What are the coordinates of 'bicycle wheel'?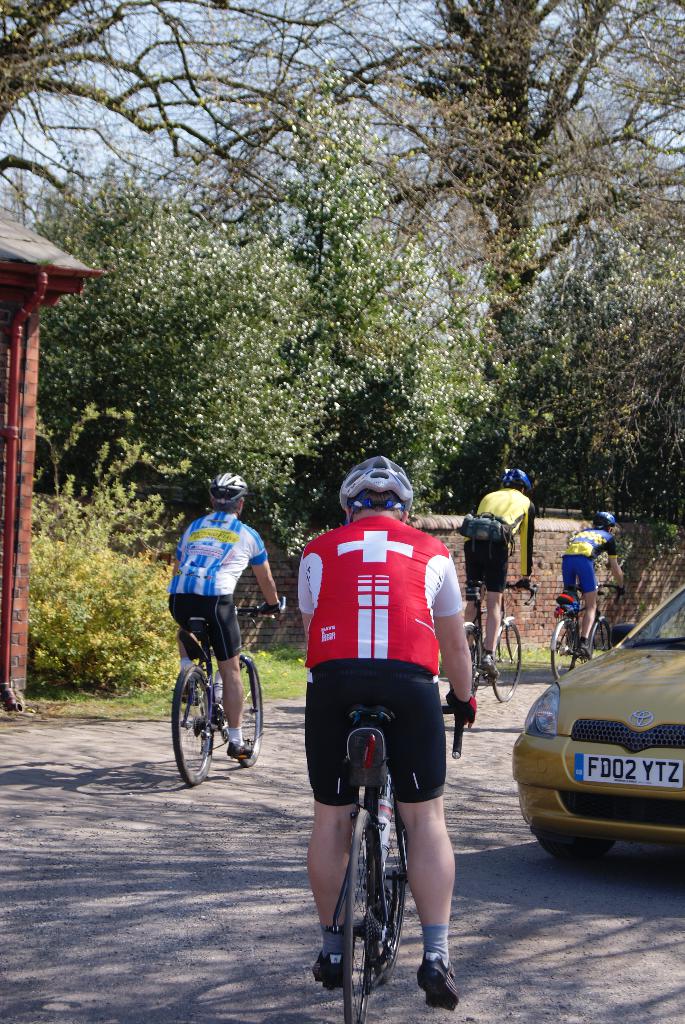
box(178, 674, 240, 781).
